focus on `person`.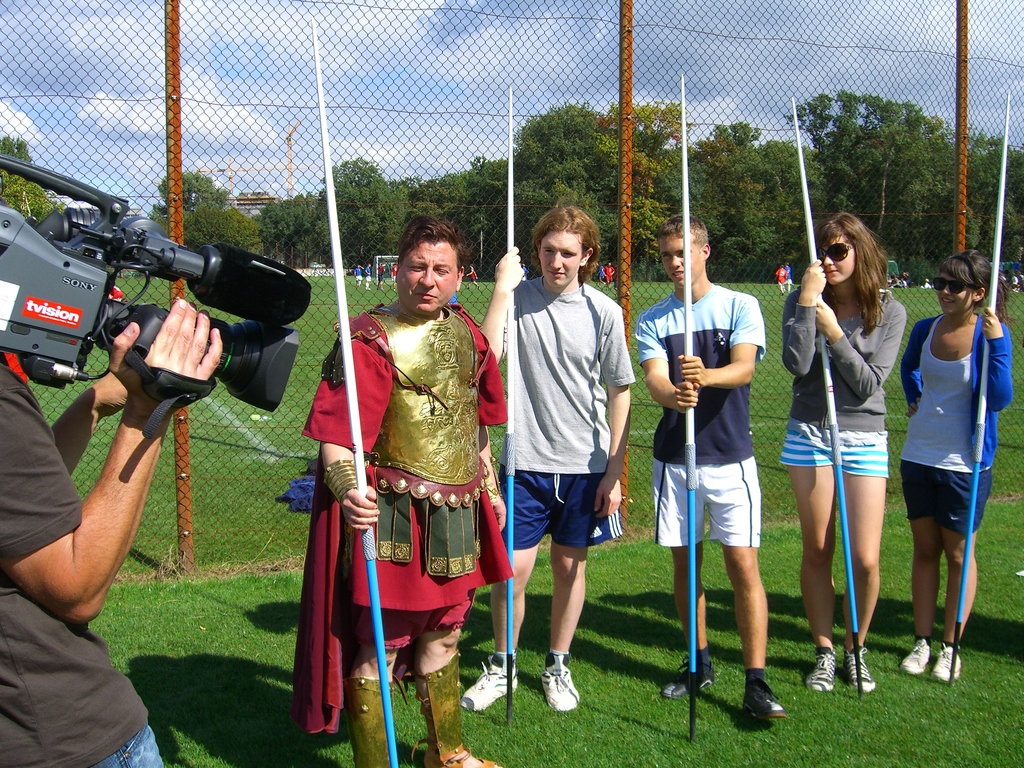
Focused at bbox=[903, 227, 1004, 691].
